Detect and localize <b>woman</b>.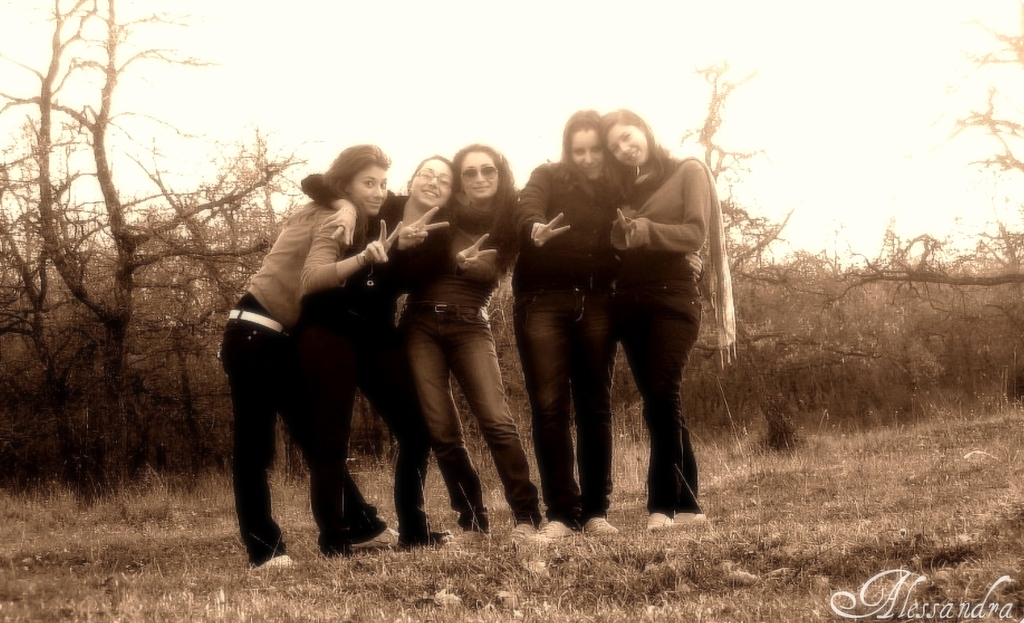
Localized at [left=606, top=112, right=736, bottom=529].
